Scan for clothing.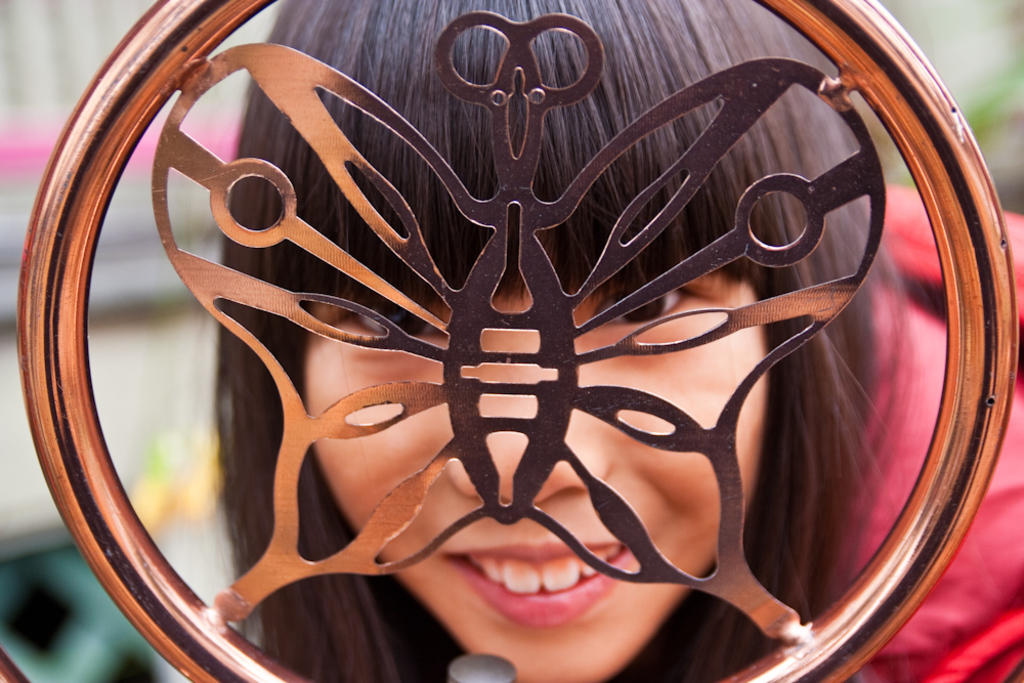
Scan result: bbox=[800, 190, 1023, 682].
